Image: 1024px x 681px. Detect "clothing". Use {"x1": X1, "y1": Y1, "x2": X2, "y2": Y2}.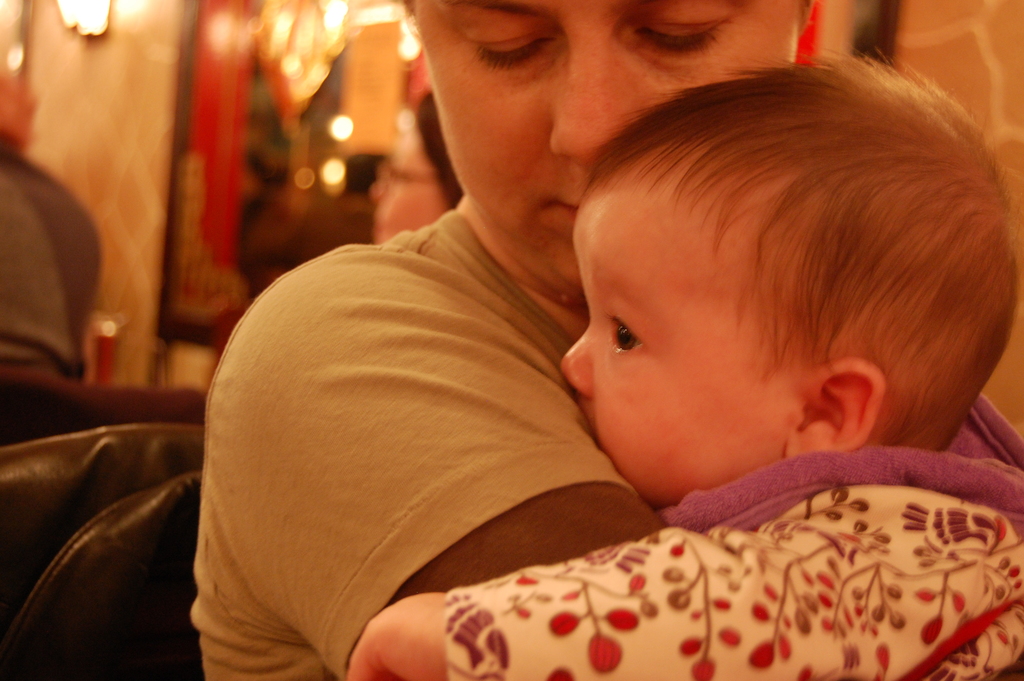
{"x1": 0, "y1": 136, "x2": 101, "y2": 376}.
